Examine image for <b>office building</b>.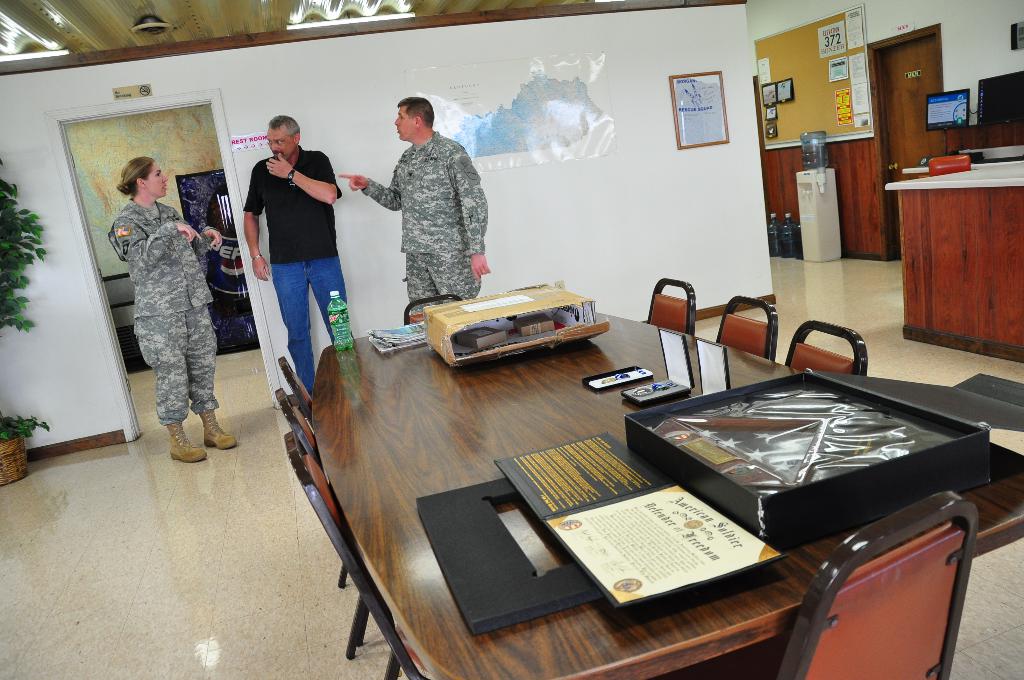
Examination result: region(0, 0, 1023, 679).
